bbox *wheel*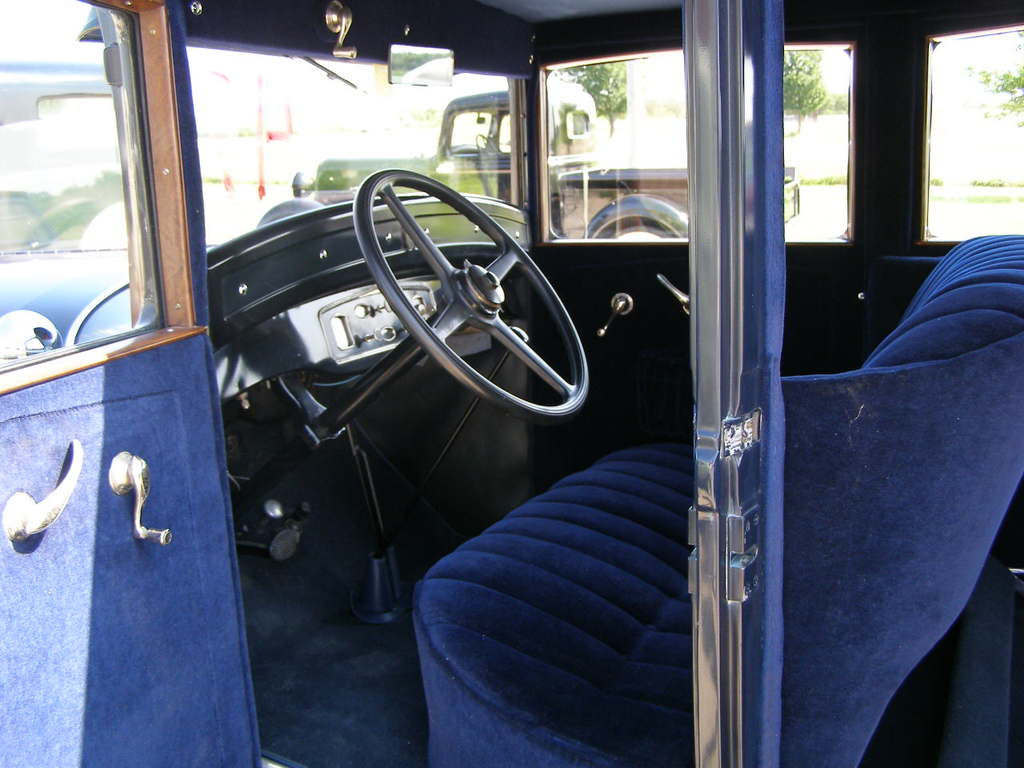
detection(349, 192, 570, 405)
